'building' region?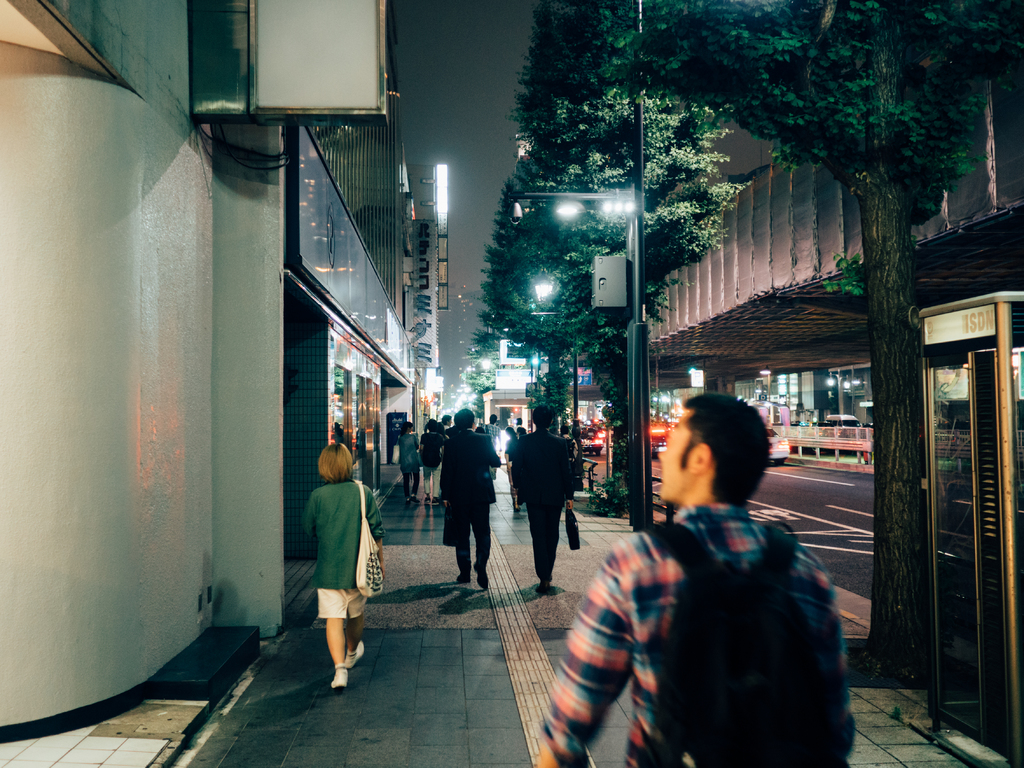
bbox(627, 40, 1023, 417)
